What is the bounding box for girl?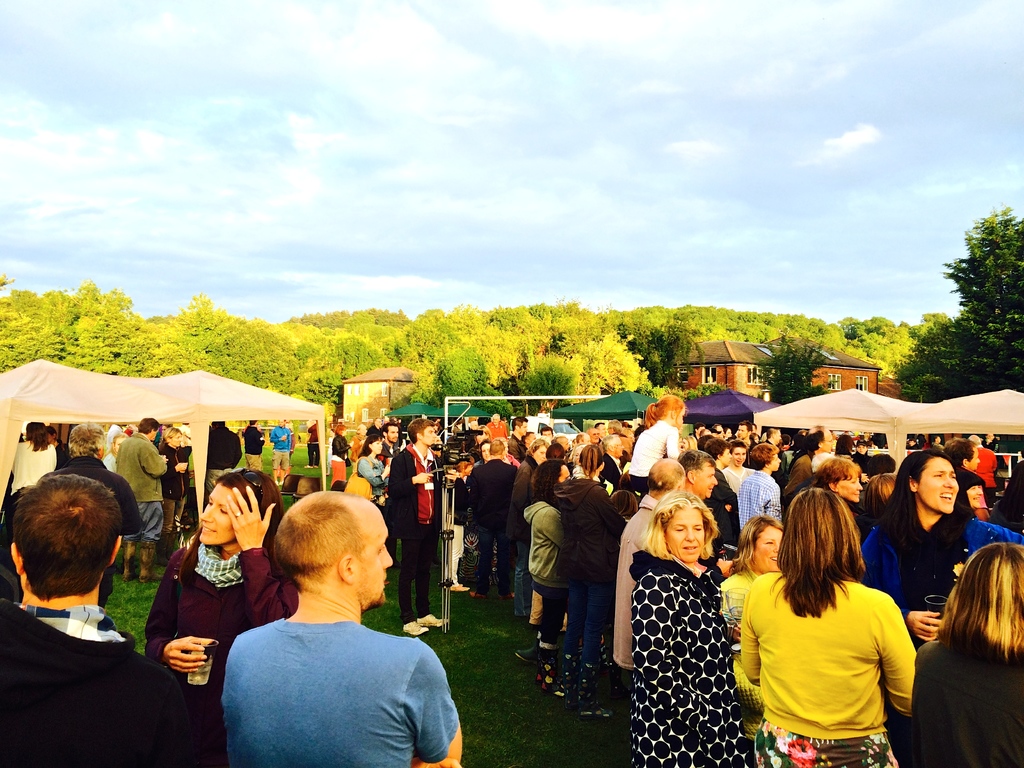
x1=143, y1=471, x2=298, y2=767.
